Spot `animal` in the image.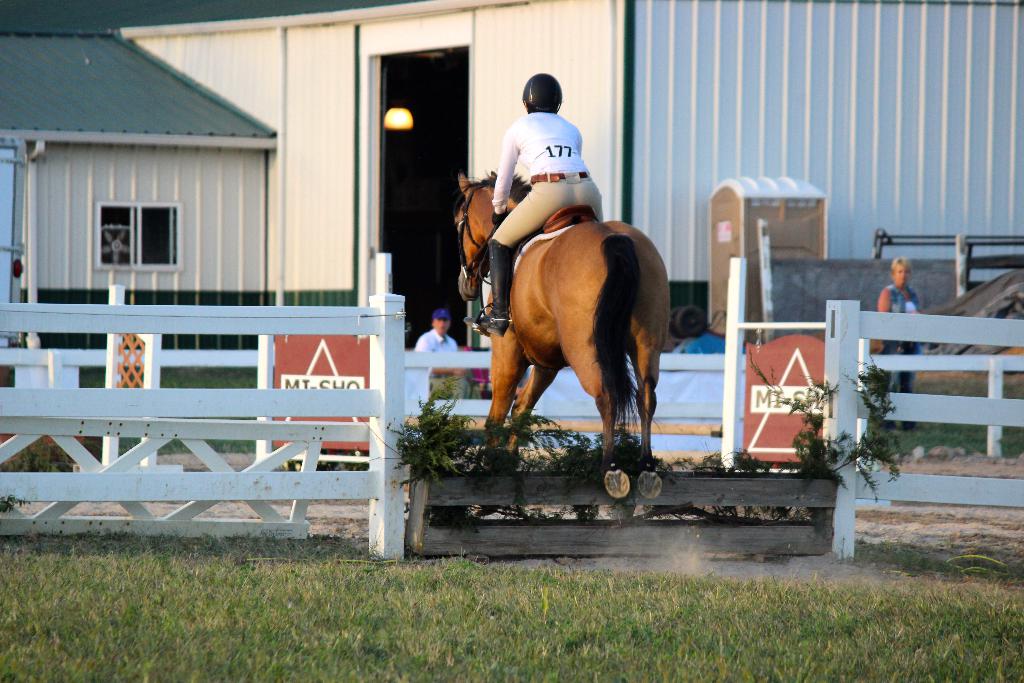
`animal` found at region(451, 168, 673, 492).
